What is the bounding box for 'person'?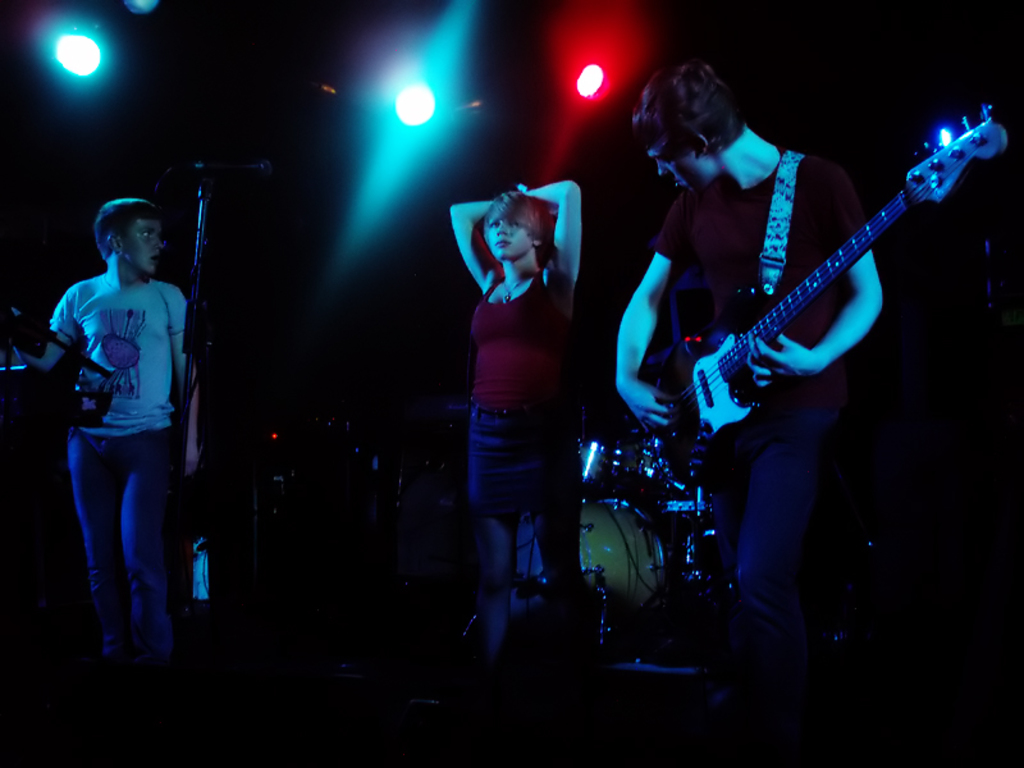
crop(608, 60, 896, 669).
